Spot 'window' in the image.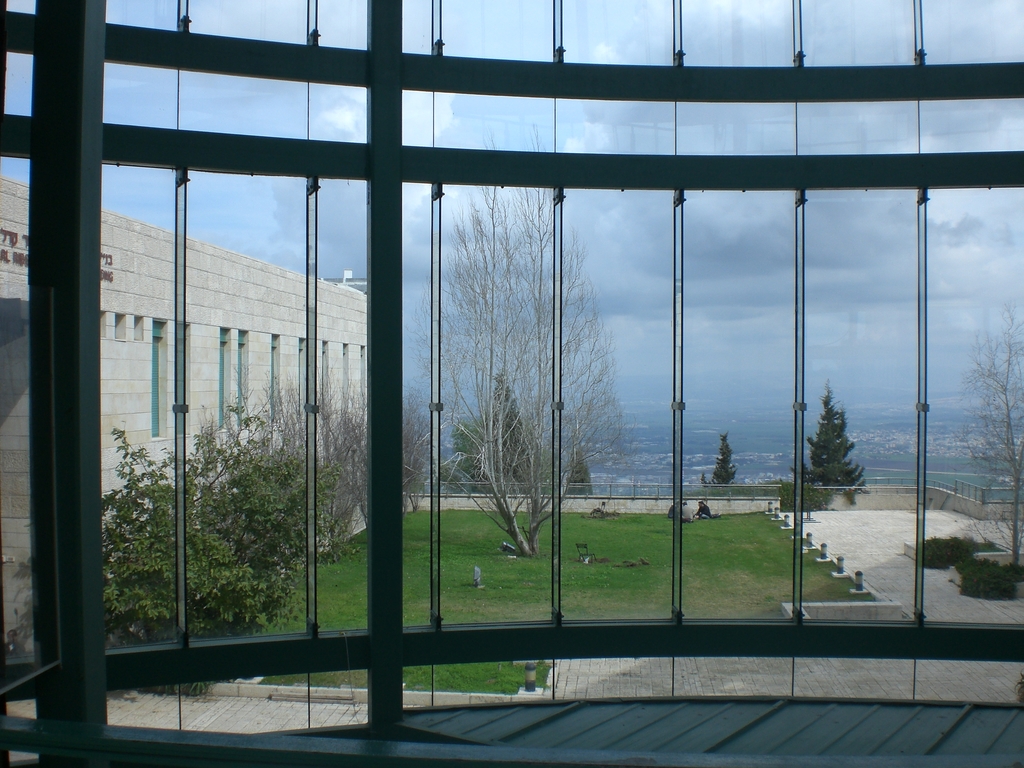
'window' found at [100, 307, 107, 339].
